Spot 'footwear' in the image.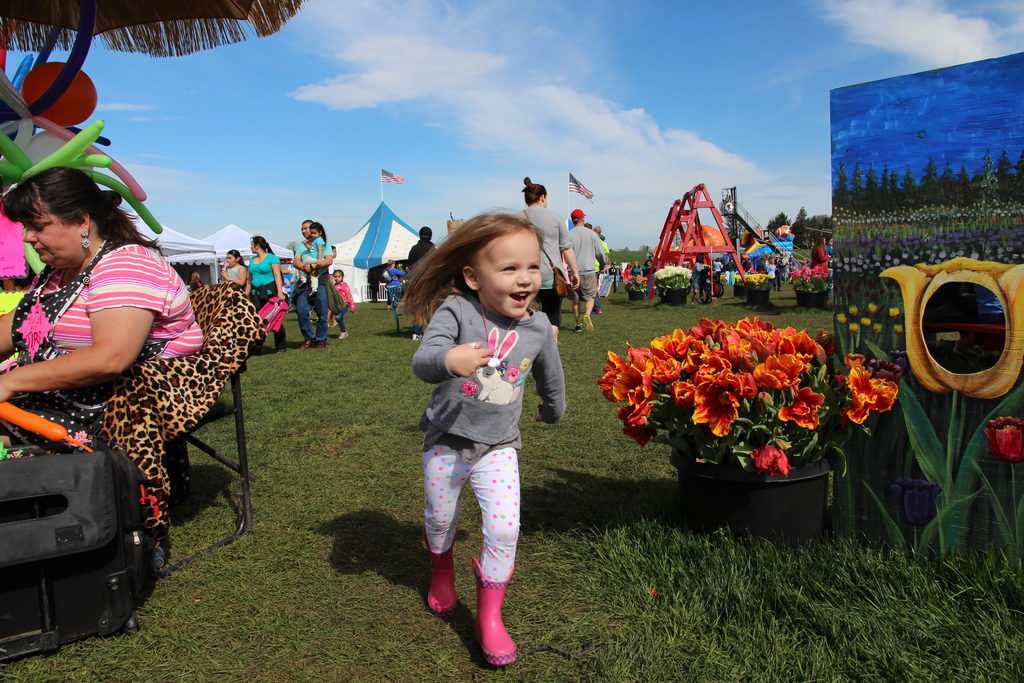
'footwear' found at rect(470, 558, 521, 666).
